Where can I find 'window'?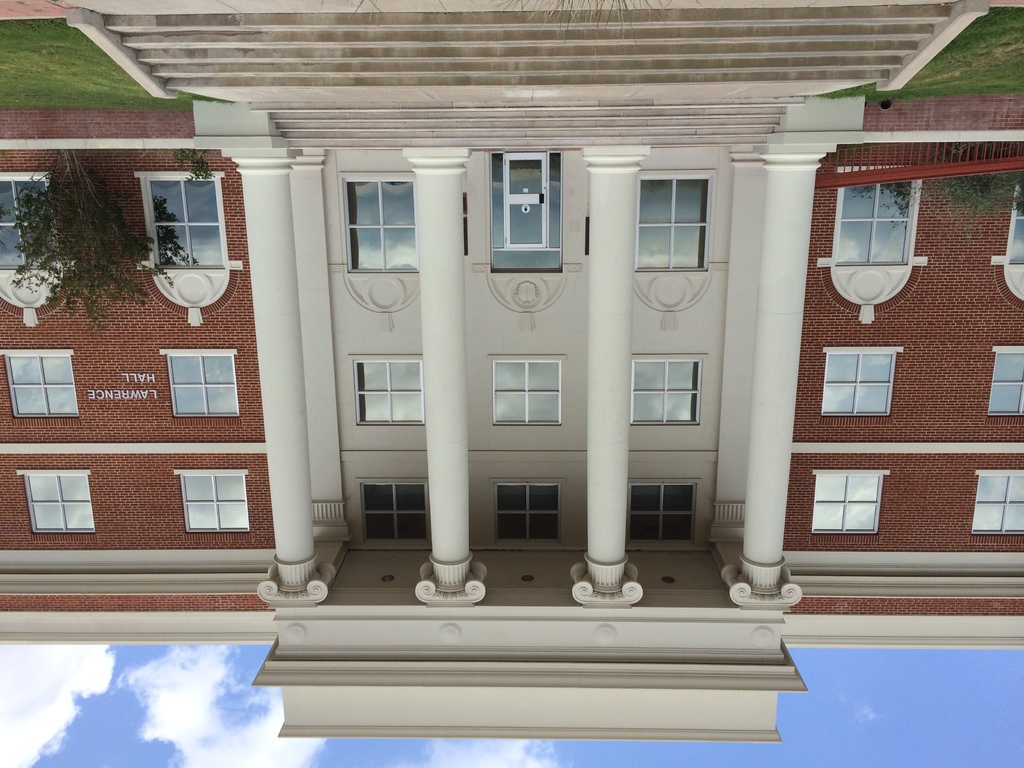
You can find it at box(1007, 184, 1023, 268).
